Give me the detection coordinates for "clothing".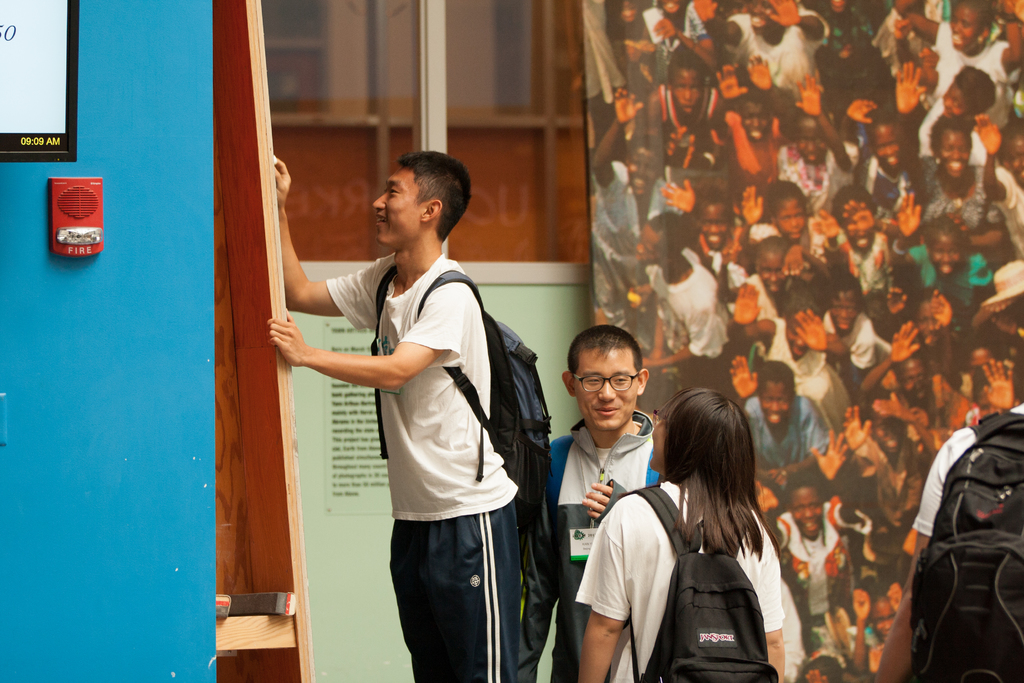
(864, 147, 913, 215).
